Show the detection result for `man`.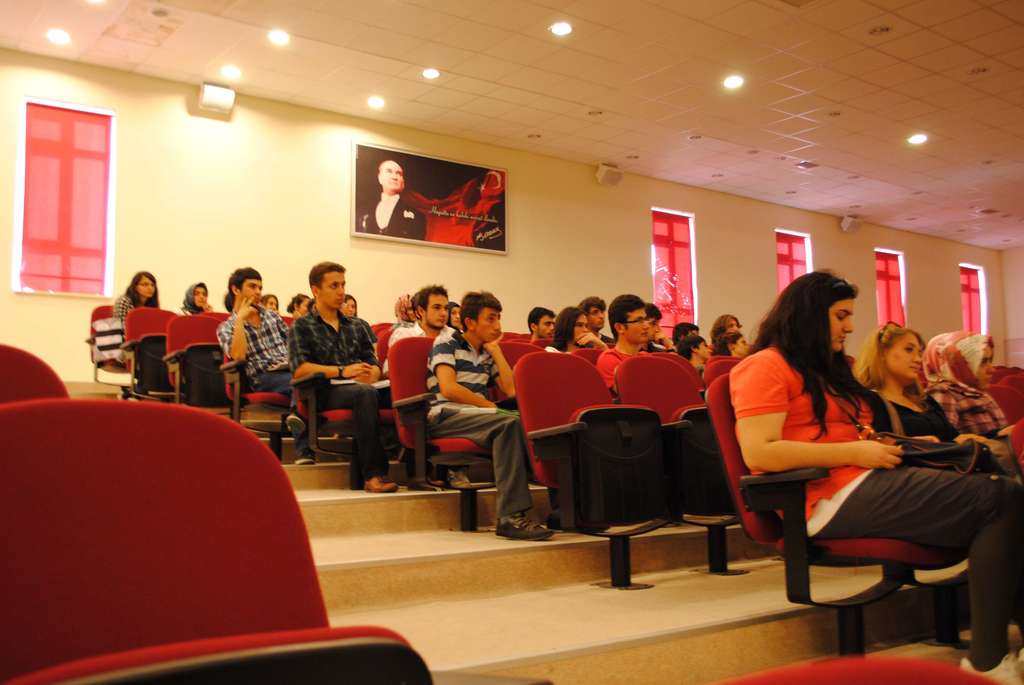
x1=275 y1=262 x2=384 y2=471.
